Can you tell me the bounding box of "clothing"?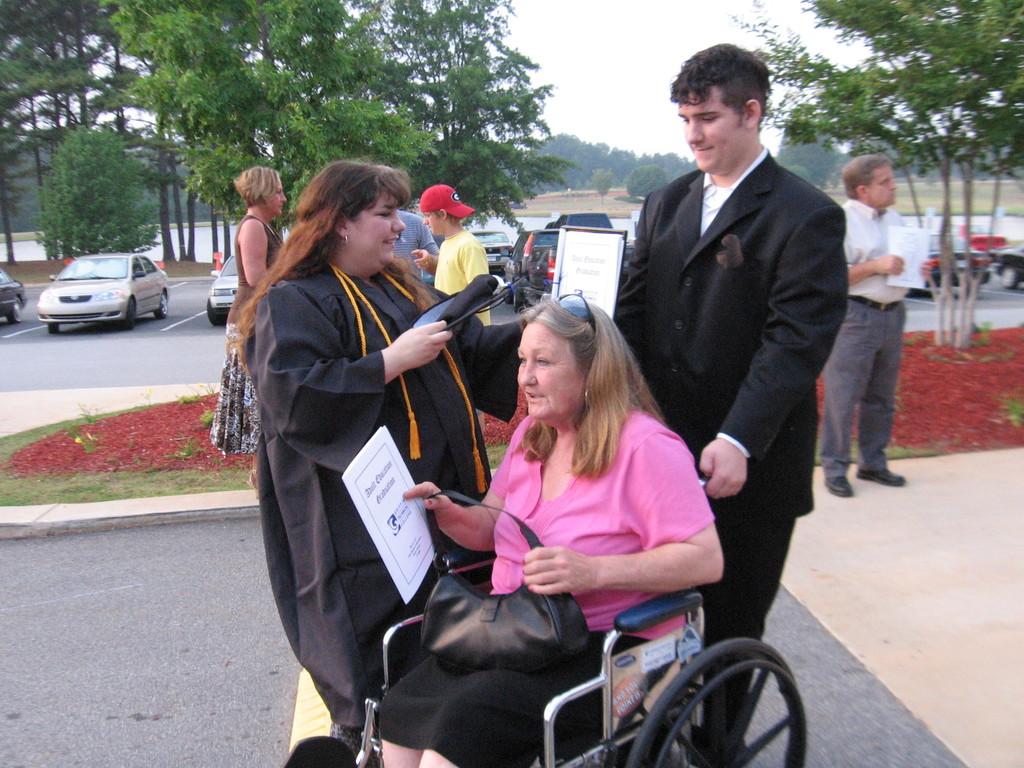
l=207, t=210, r=286, b=455.
